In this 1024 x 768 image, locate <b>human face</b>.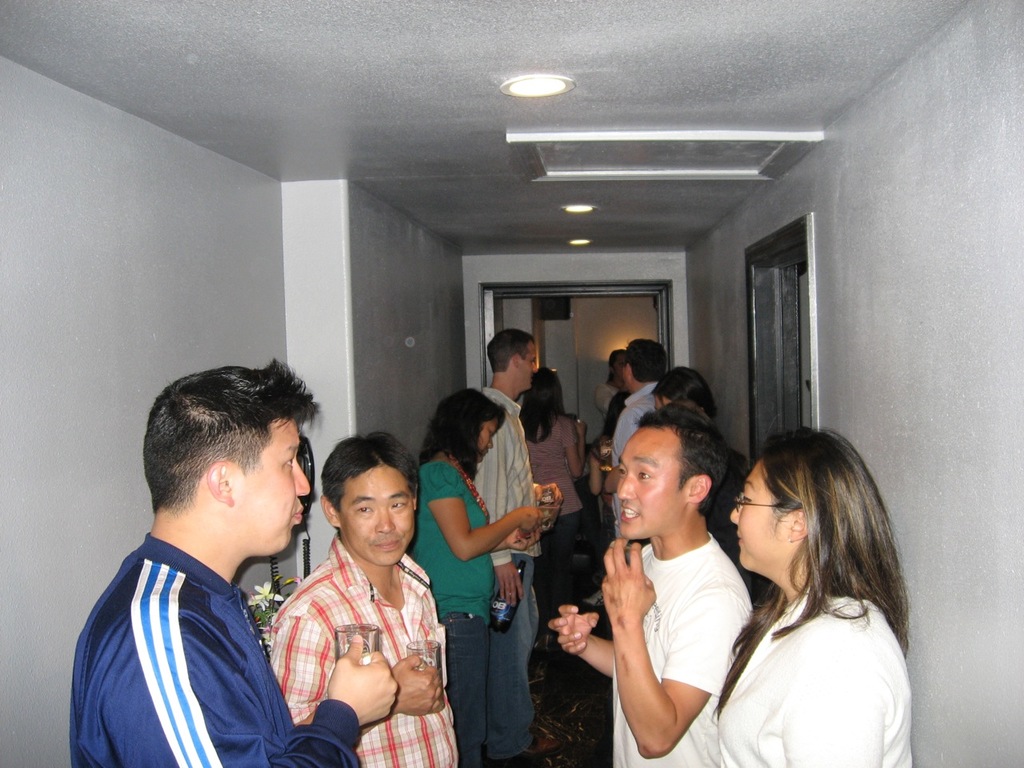
Bounding box: box(726, 466, 778, 568).
